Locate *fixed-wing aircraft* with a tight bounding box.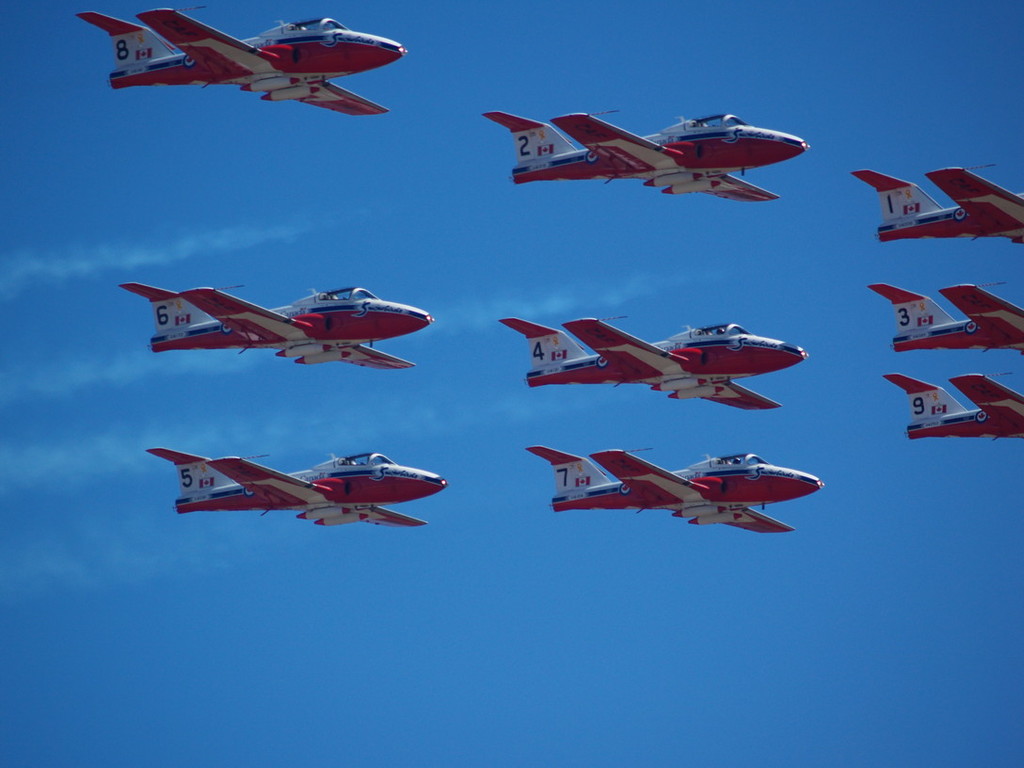
536 448 829 536.
